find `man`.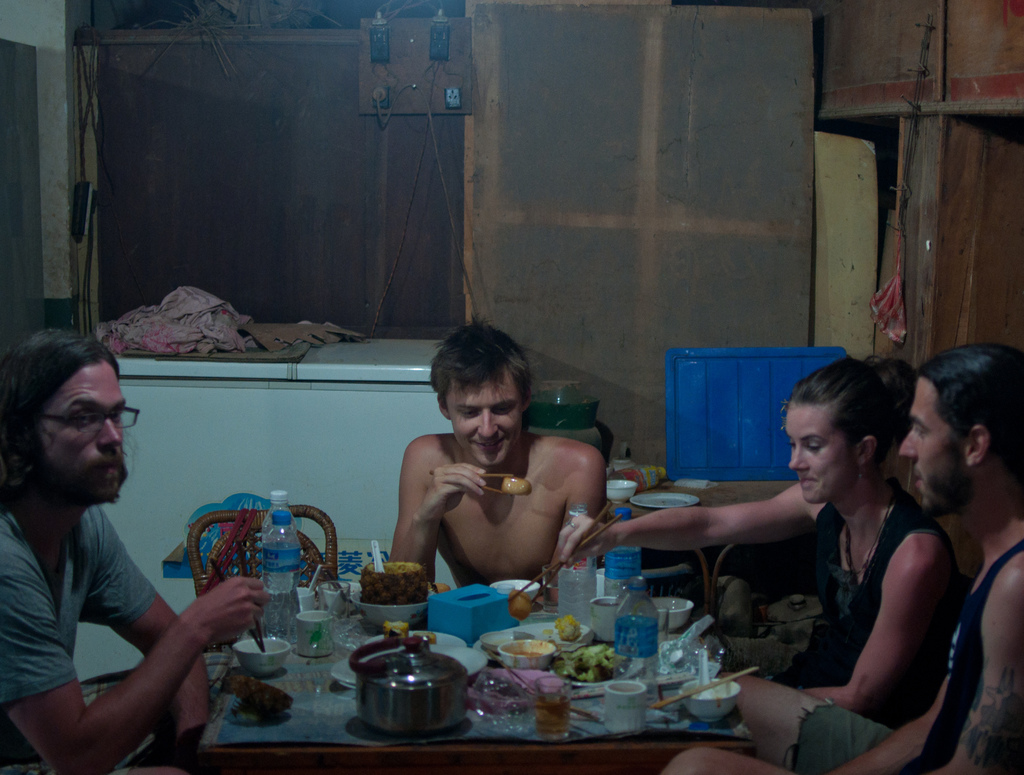
l=664, t=344, r=1023, b=774.
